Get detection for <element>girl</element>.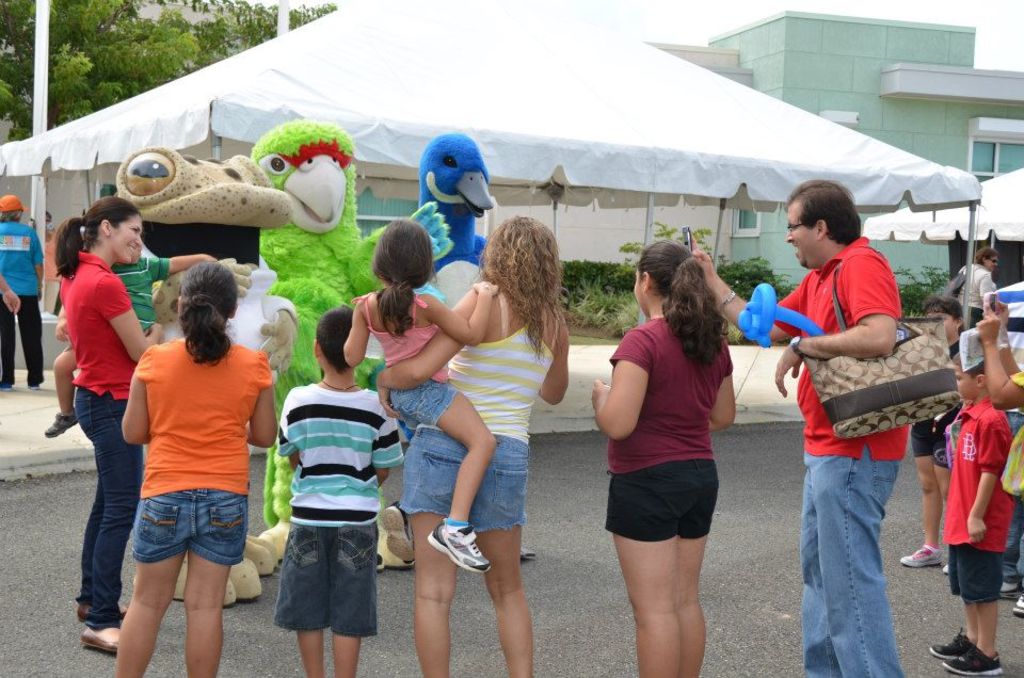
Detection: box=[113, 259, 277, 677].
